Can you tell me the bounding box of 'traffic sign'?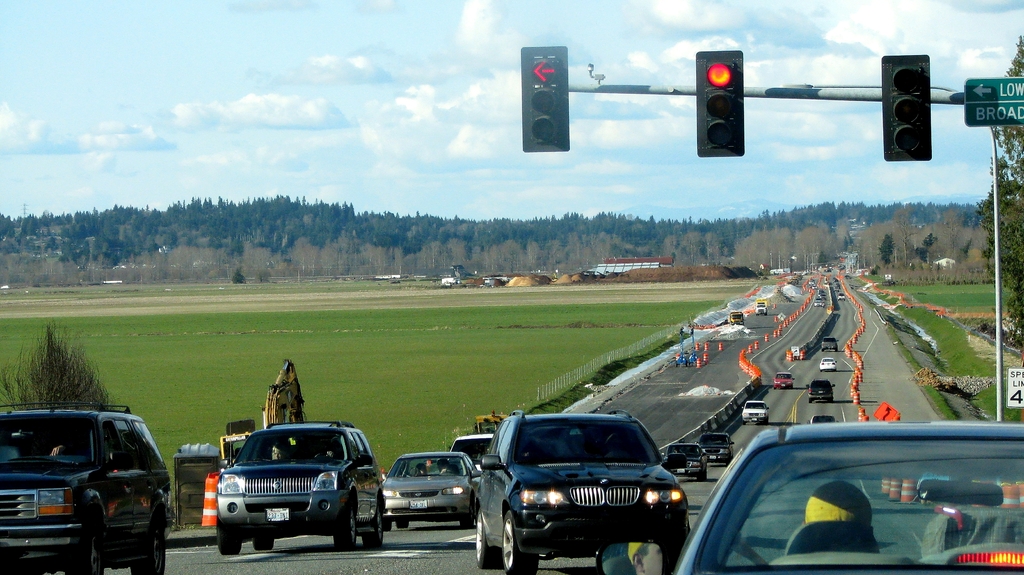
locate(1007, 368, 1023, 405).
